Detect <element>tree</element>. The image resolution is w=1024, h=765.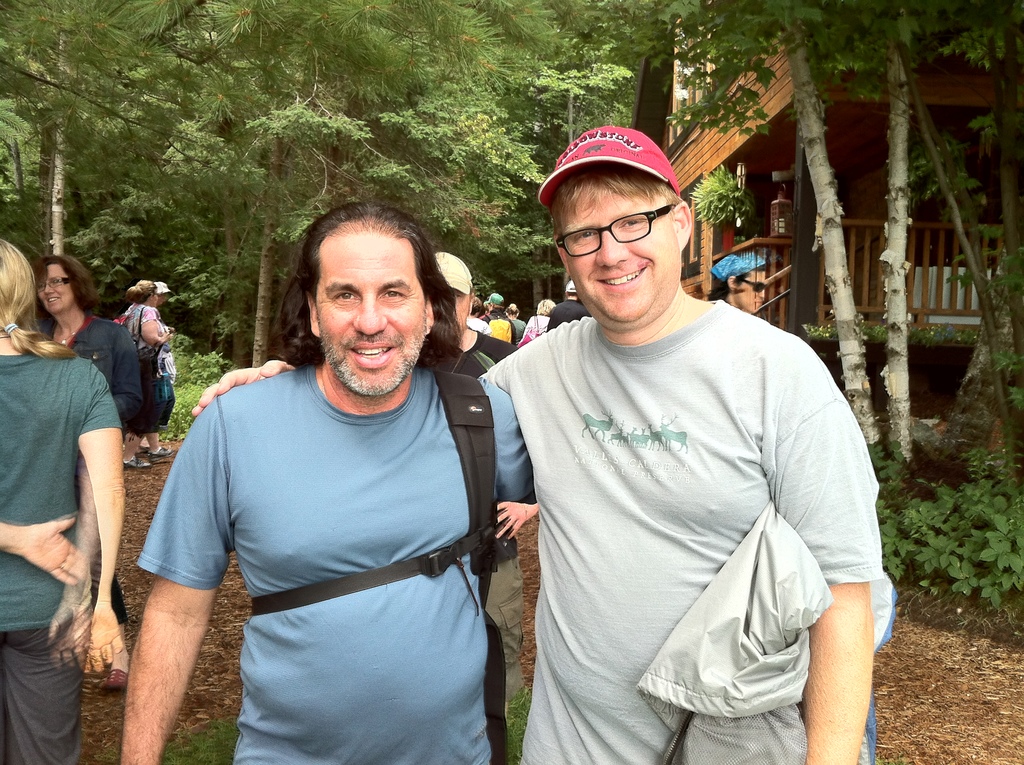
441, 0, 635, 309.
